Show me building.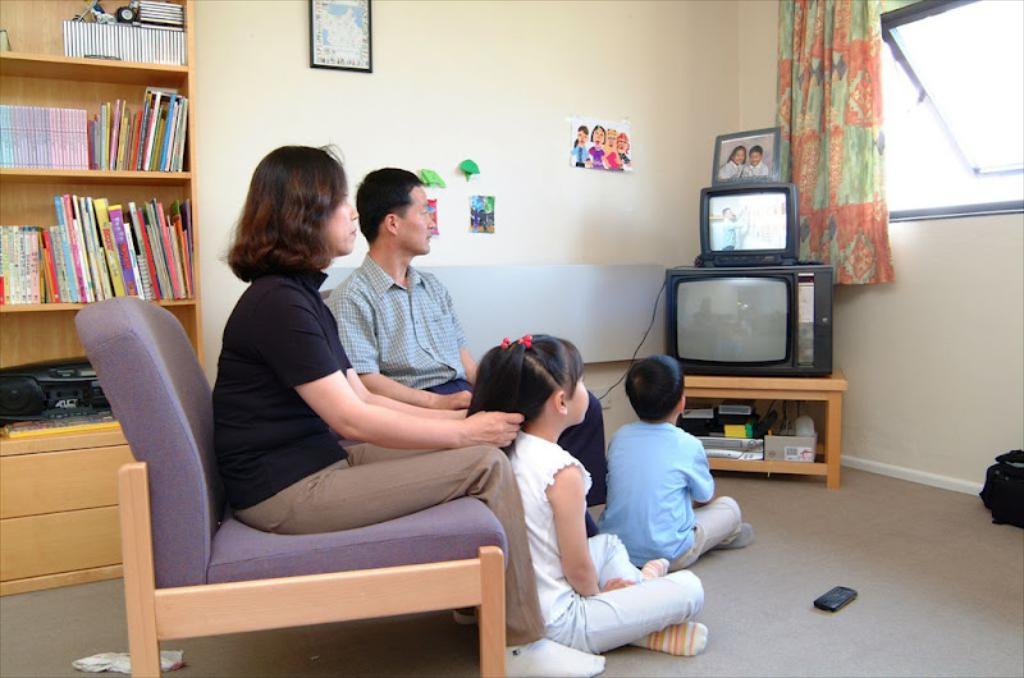
building is here: Rect(0, 1, 1023, 677).
